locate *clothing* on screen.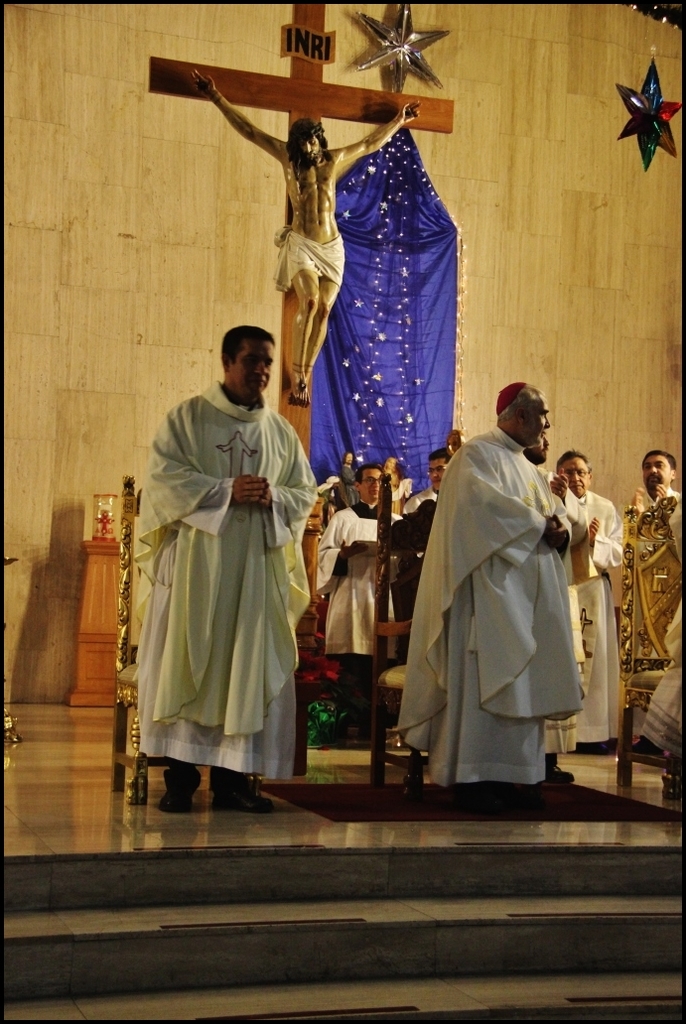
On screen at detection(636, 635, 685, 765).
